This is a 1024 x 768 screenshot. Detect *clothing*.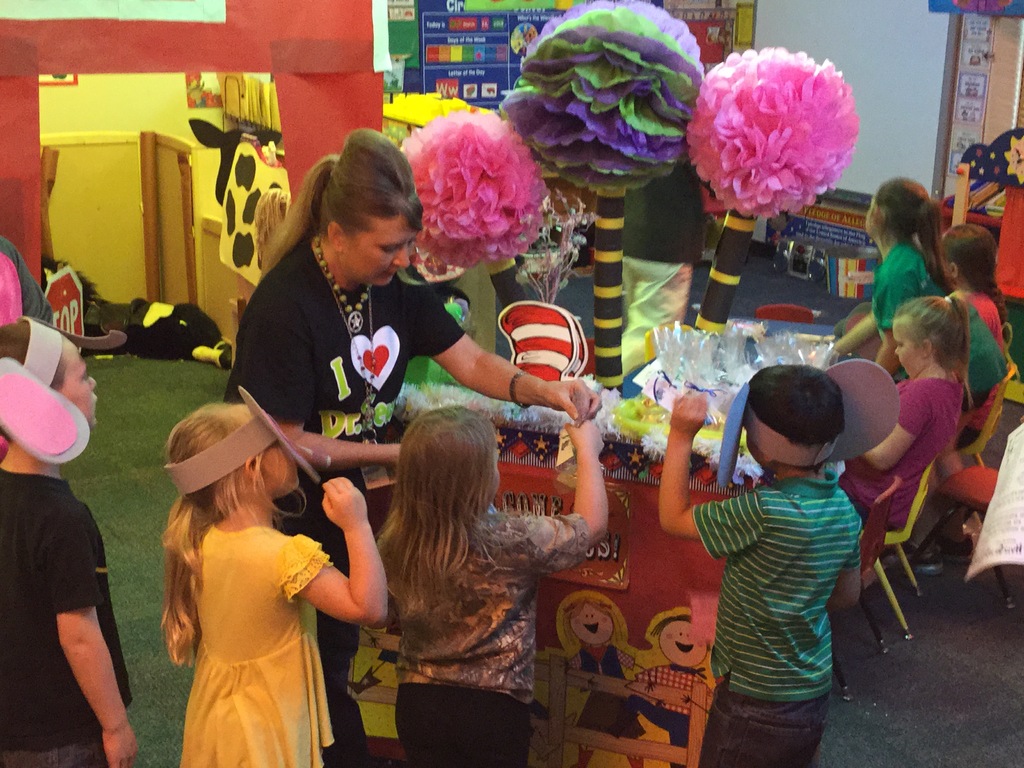
0/461/132/767.
